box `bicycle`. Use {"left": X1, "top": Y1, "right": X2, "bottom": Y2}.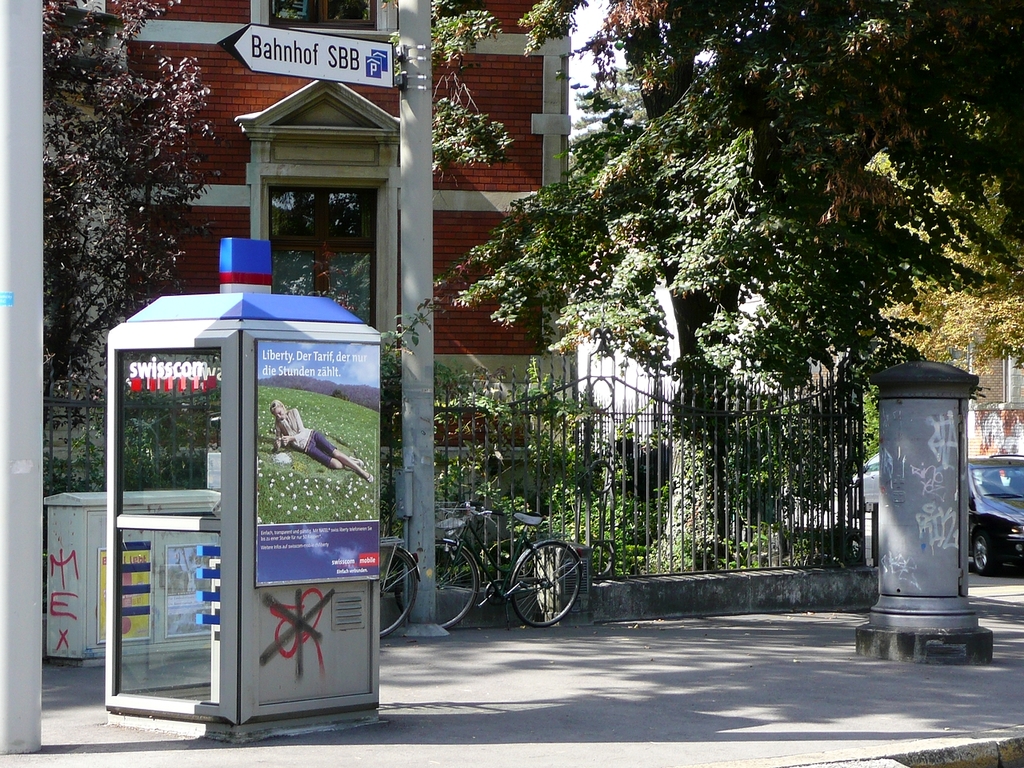
{"left": 380, "top": 530, "right": 422, "bottom": 640}.
